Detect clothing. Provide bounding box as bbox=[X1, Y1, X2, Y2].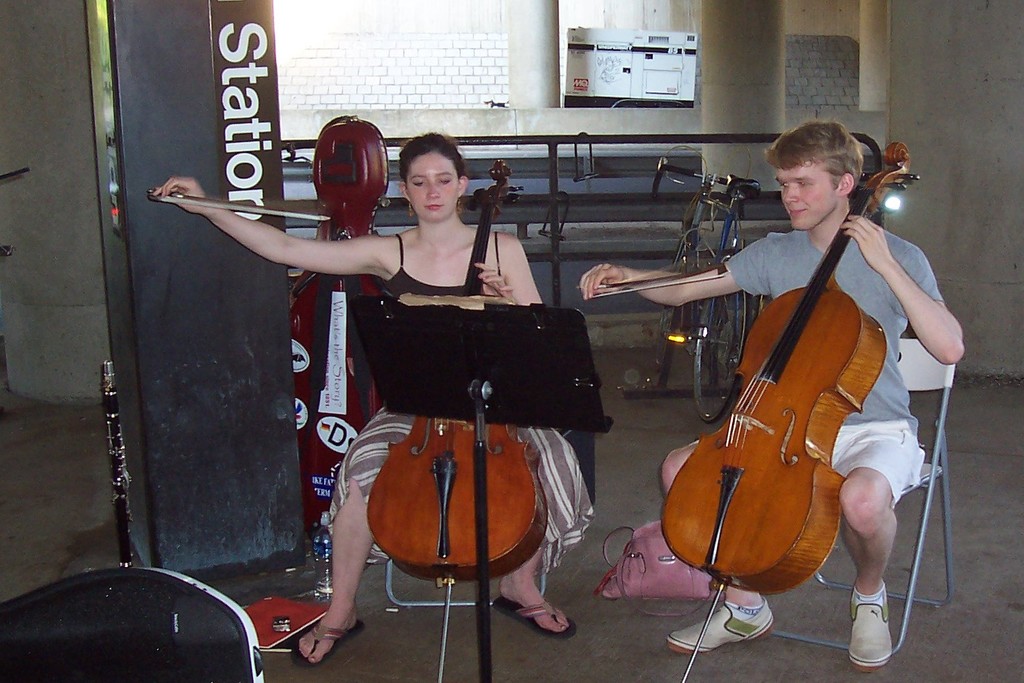
bbox=[325, 232, 608, 573].
